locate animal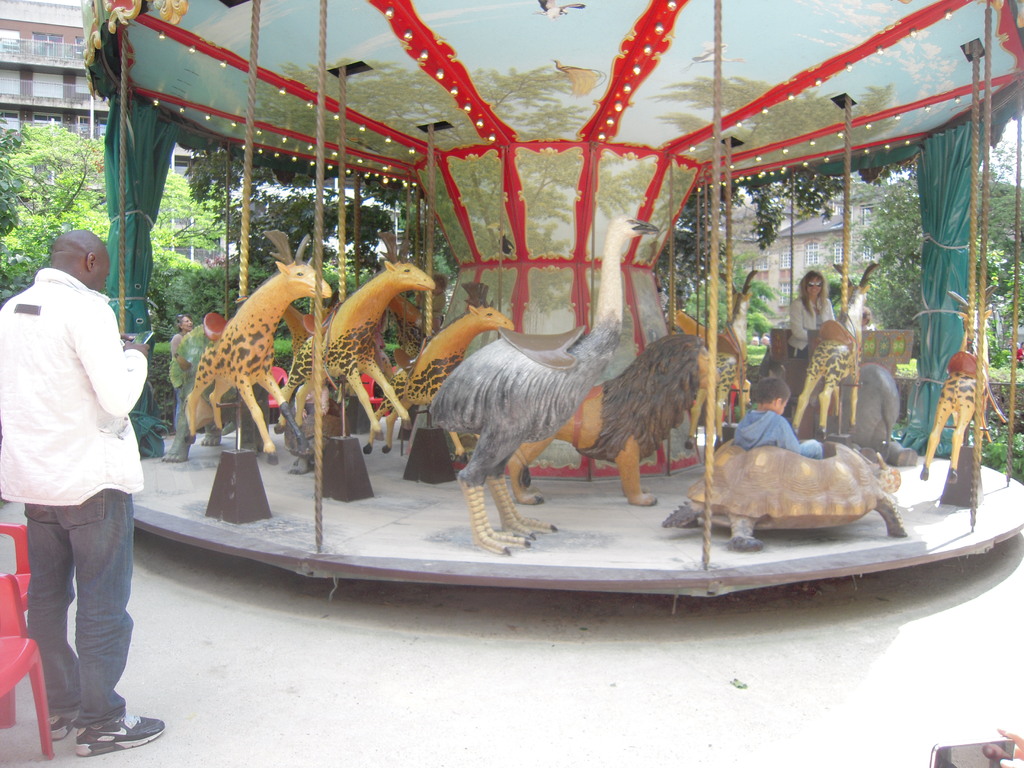
[270,228,444,428]
